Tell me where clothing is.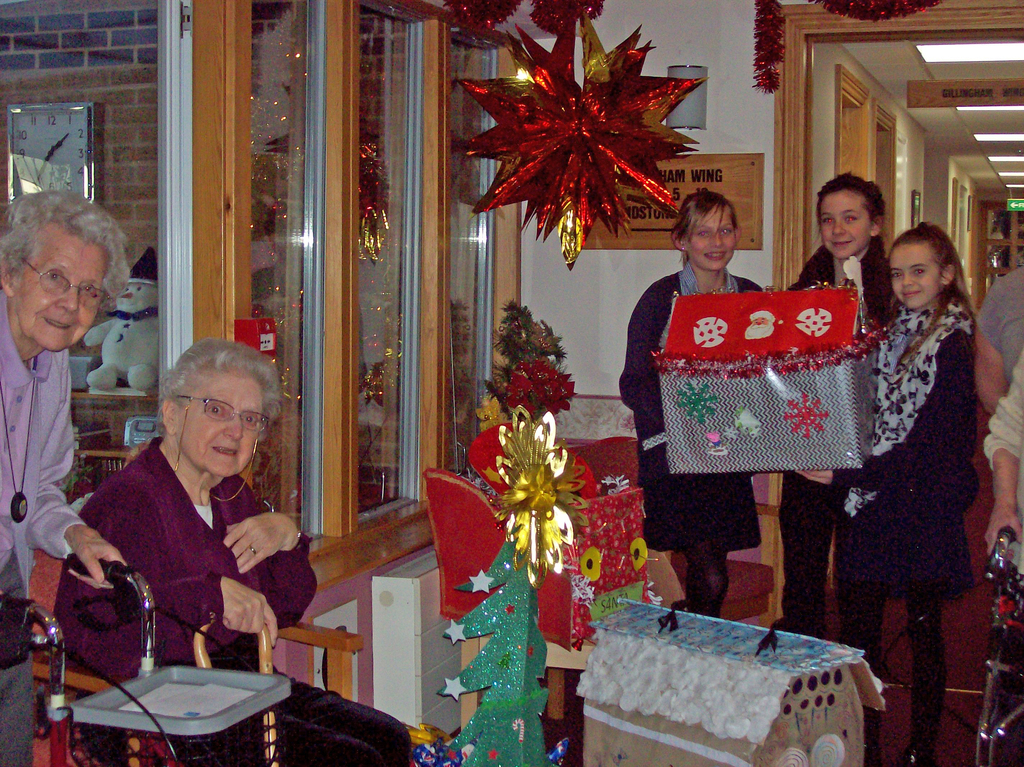
clothing is at 985/346/1023/469.
